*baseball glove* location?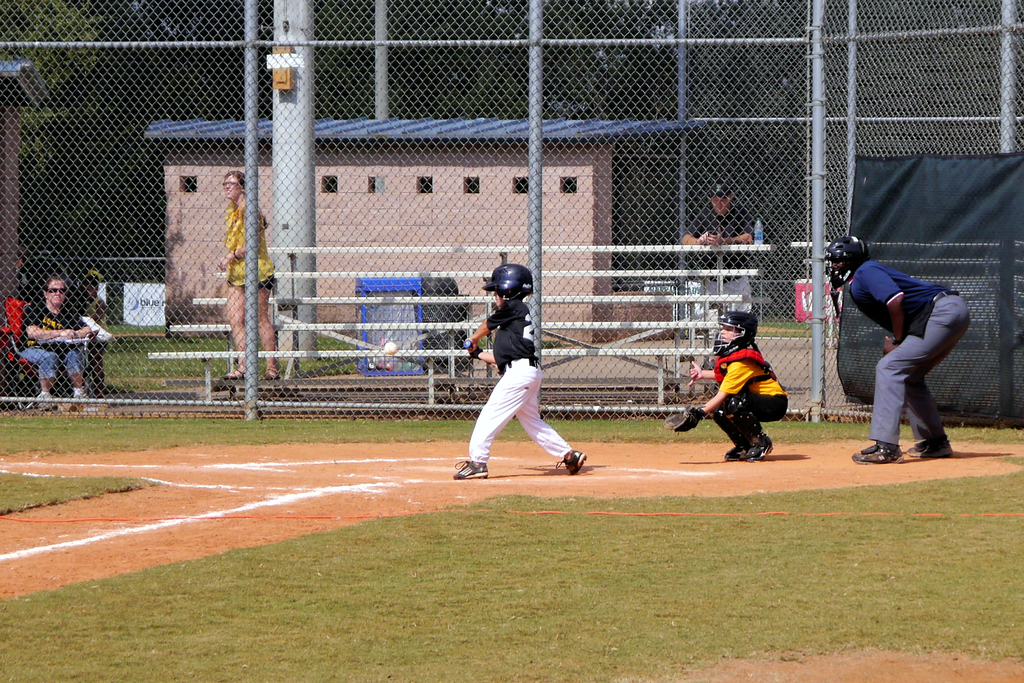
box=[663, 401, 706, 438]
